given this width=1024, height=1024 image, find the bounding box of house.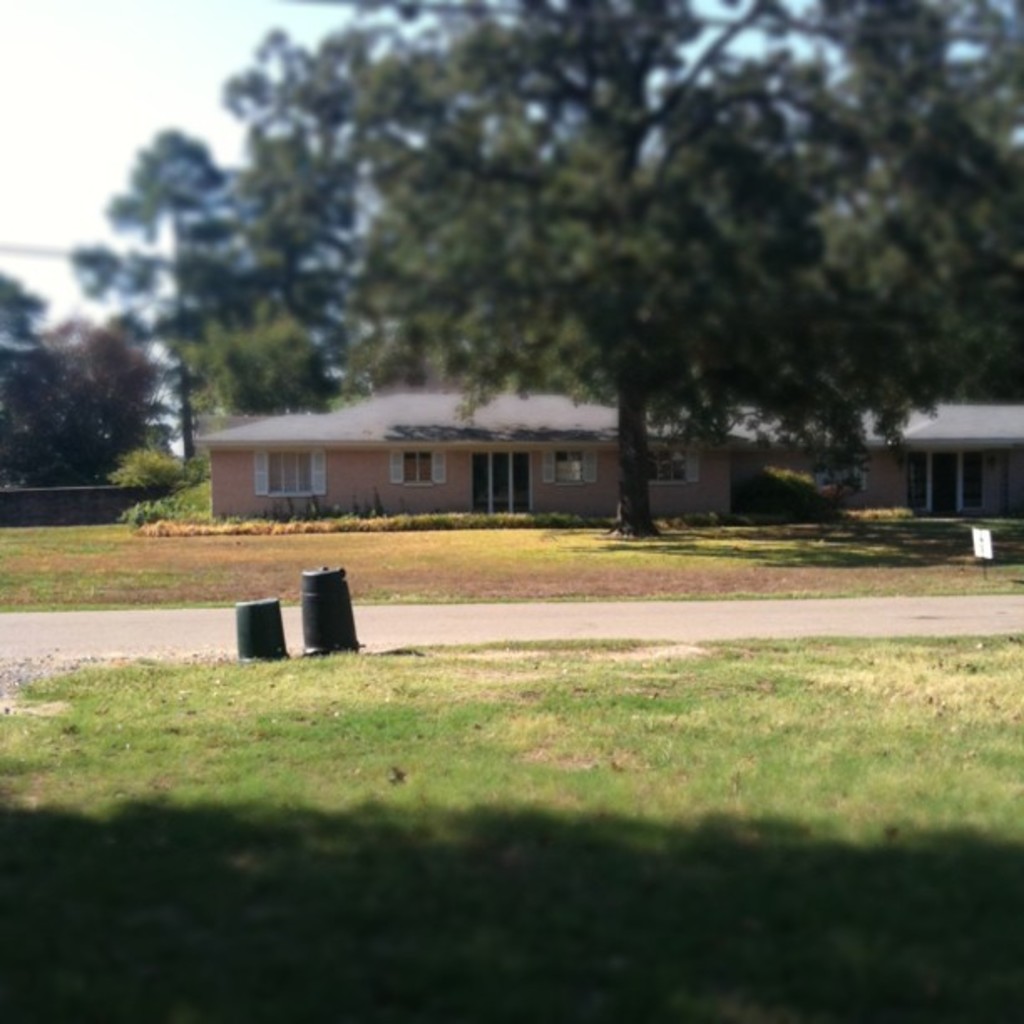
<bbox>194, 388, 730, 524</bbox>.
